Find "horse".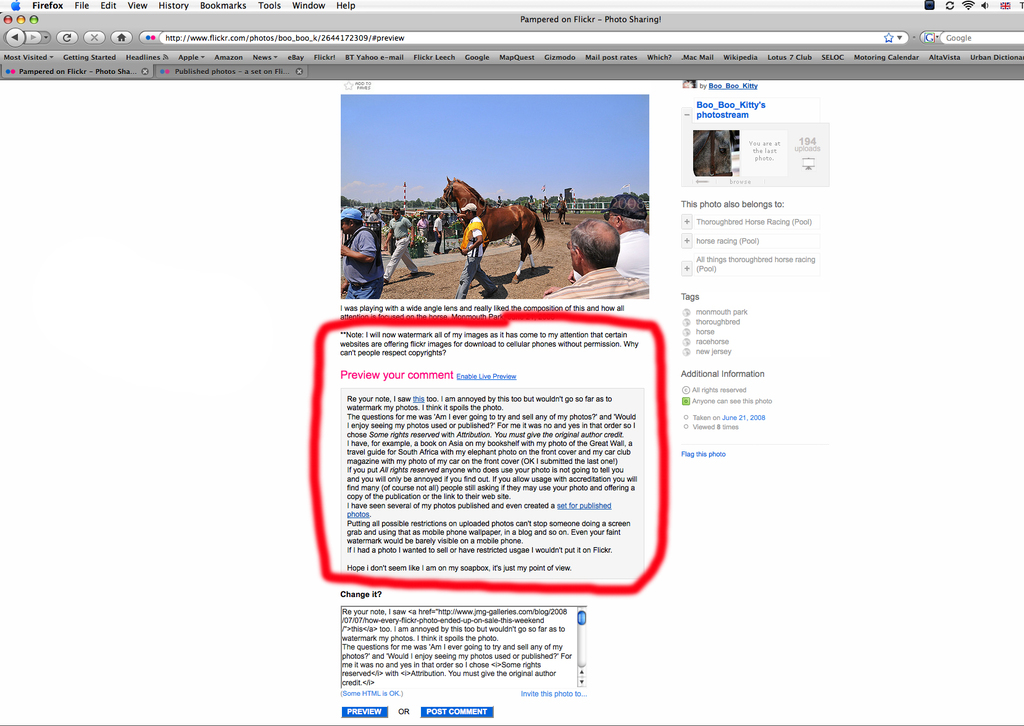
556, 200, 567, 227.
